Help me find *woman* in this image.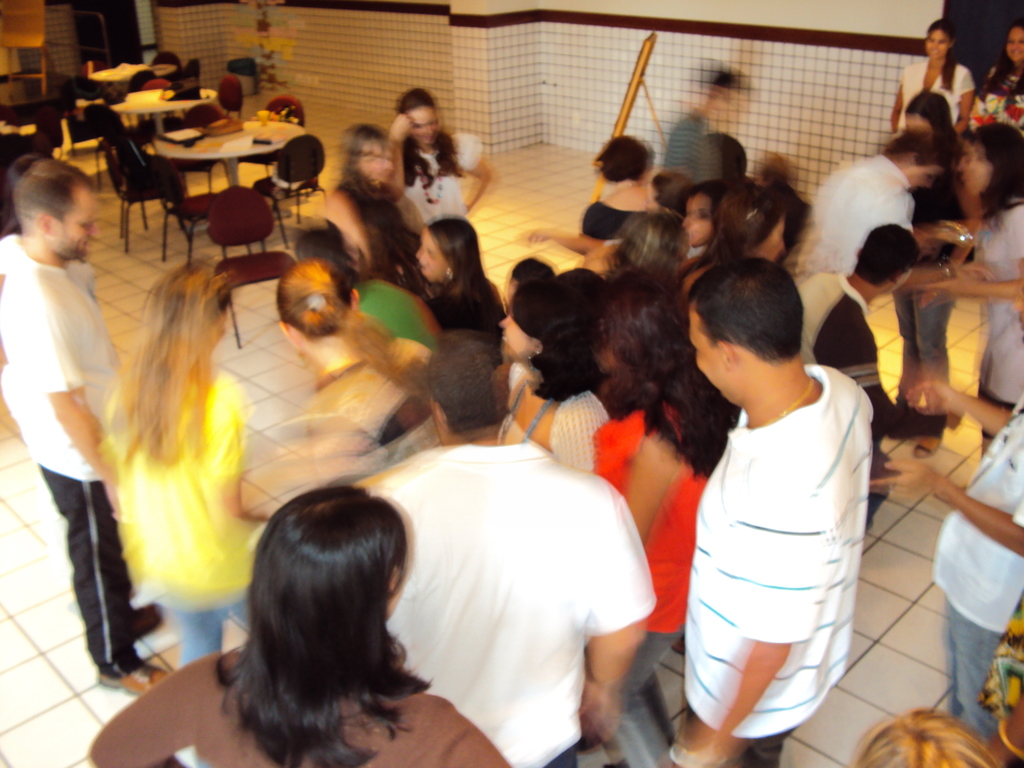
Found it: 877:91:975:472.
